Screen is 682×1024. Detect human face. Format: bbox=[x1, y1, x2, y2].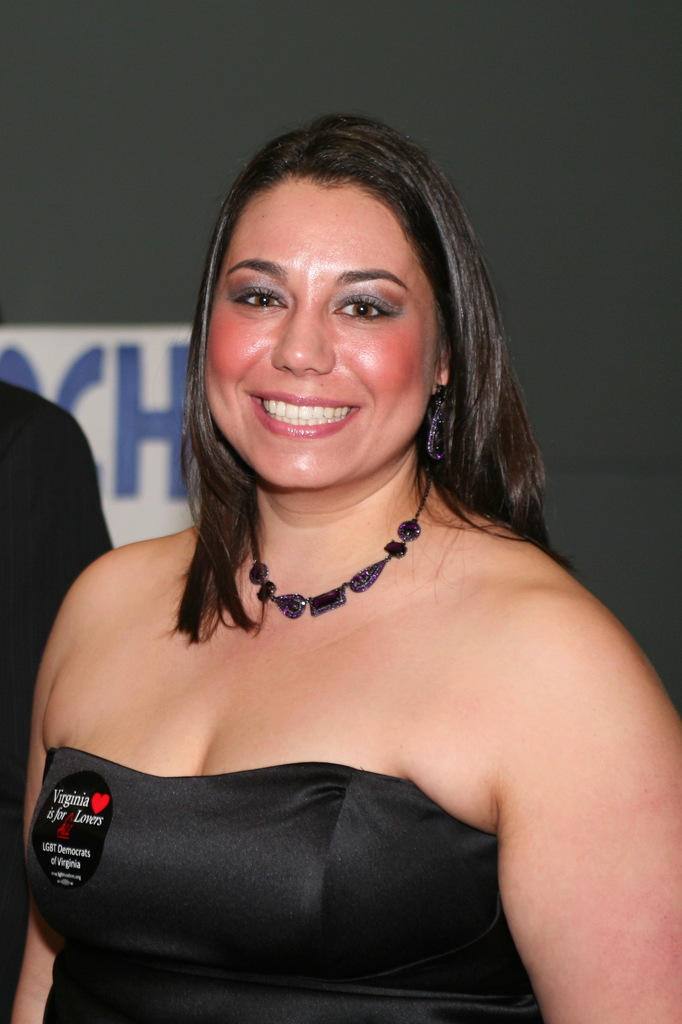
bbox=[202, 175, 435, 492].
